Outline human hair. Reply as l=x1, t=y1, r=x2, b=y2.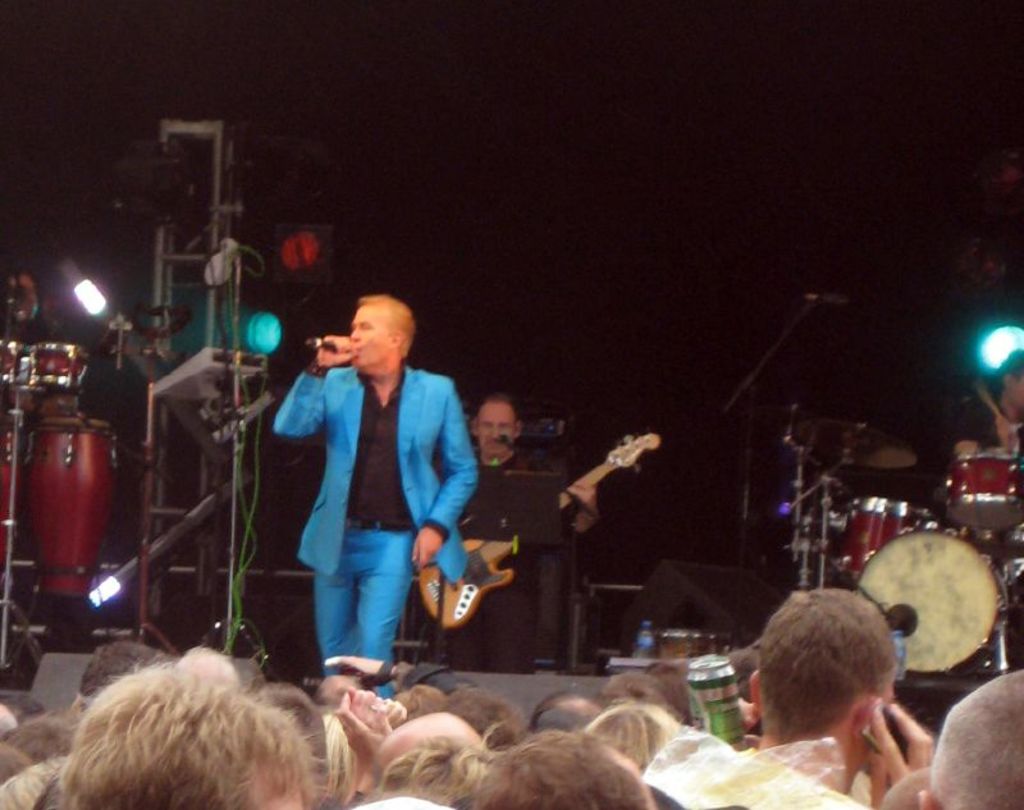
l=228, t=686, r=325, b=745.
